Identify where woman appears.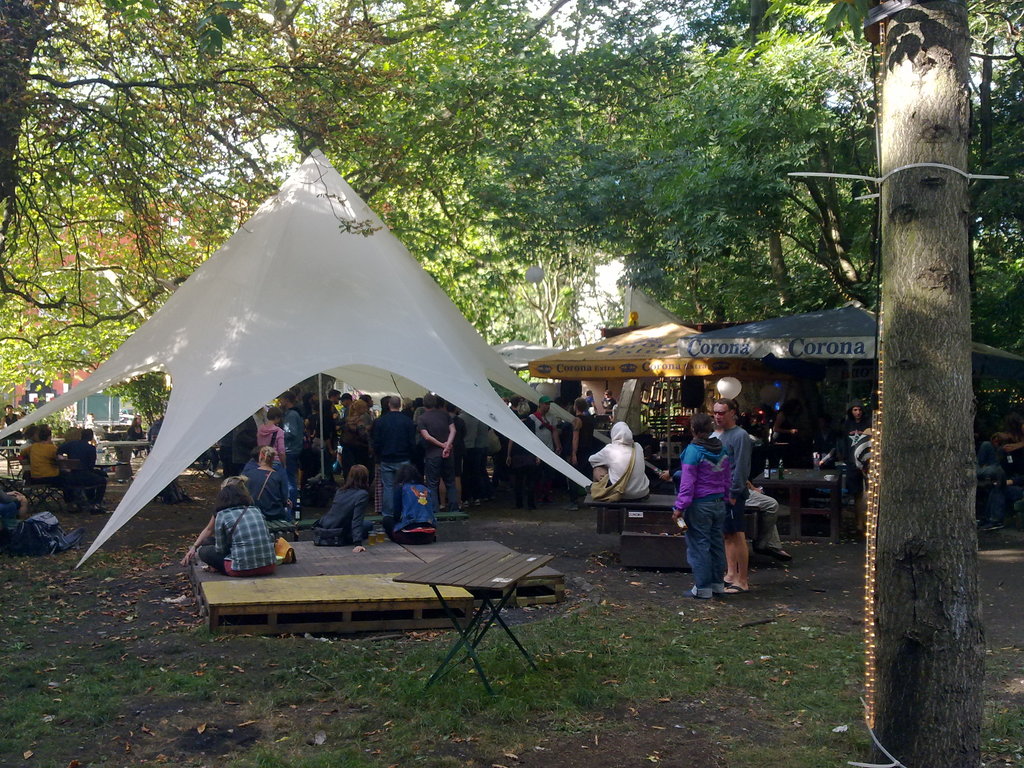
Appears at rect(670, 413, 730, 602).
